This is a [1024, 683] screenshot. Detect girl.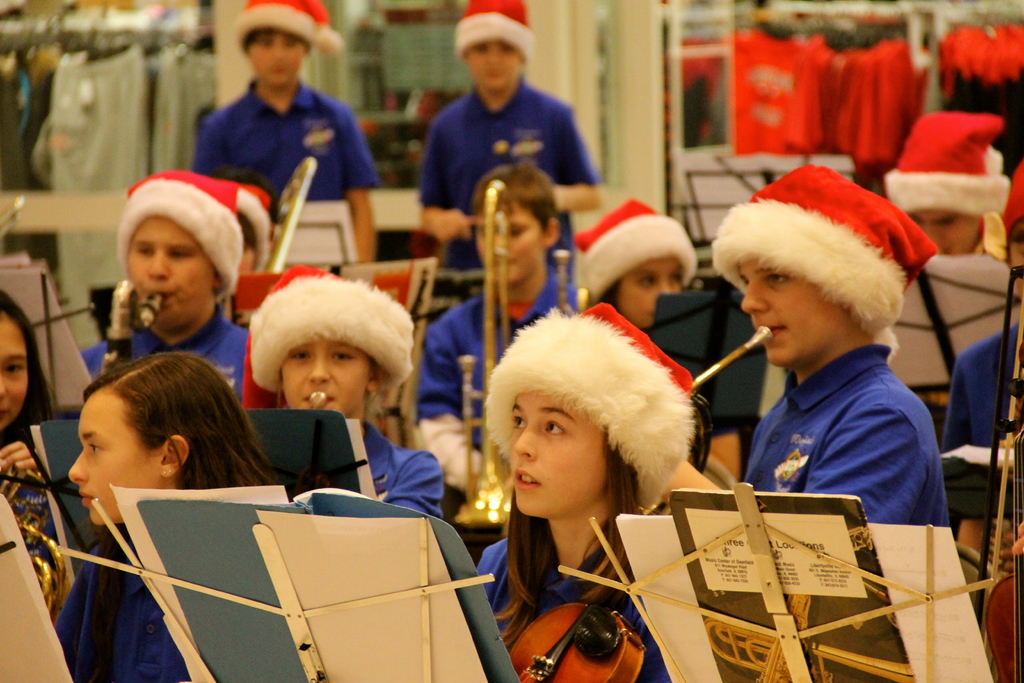
<box>568,201,702,336</box>.
